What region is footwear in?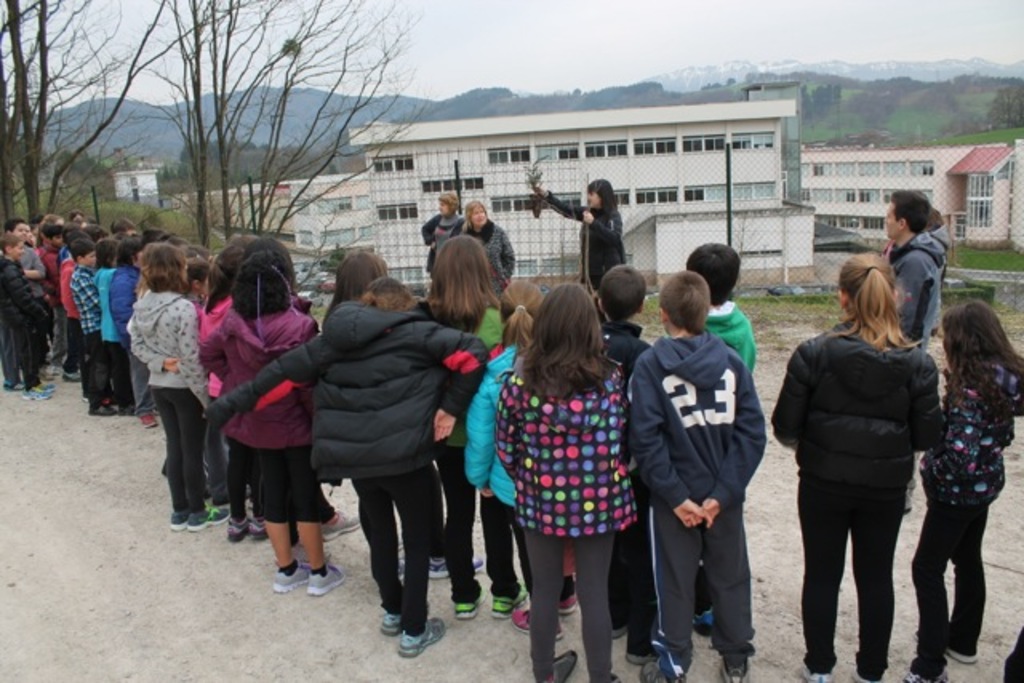
302:568:347:597.
